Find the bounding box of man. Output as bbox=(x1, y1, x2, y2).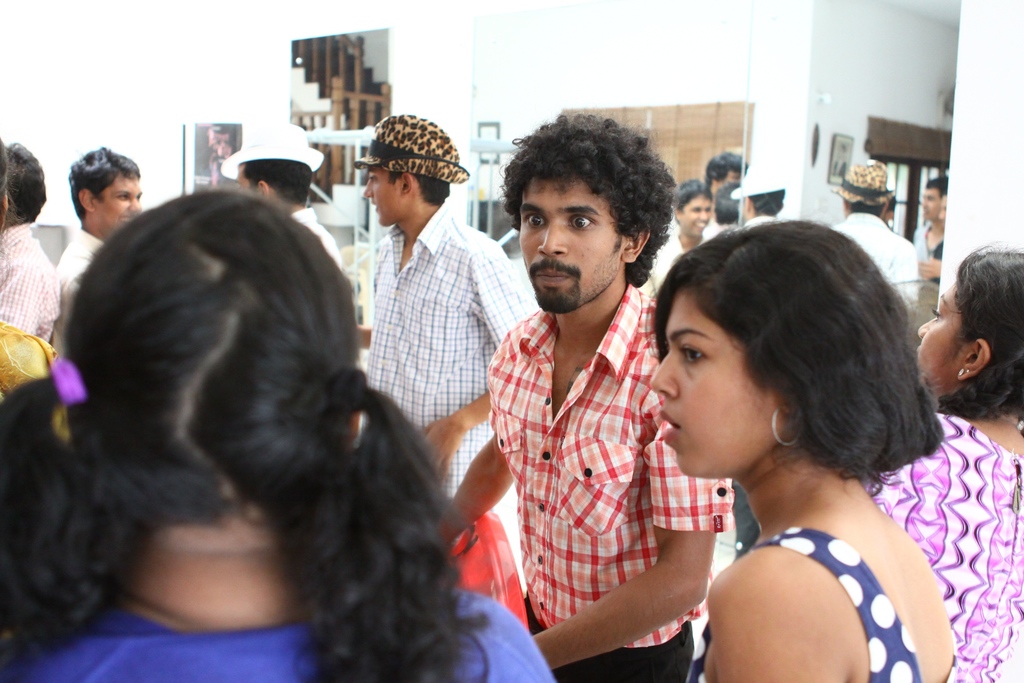
bbox=(739, 162, 783, 233).
